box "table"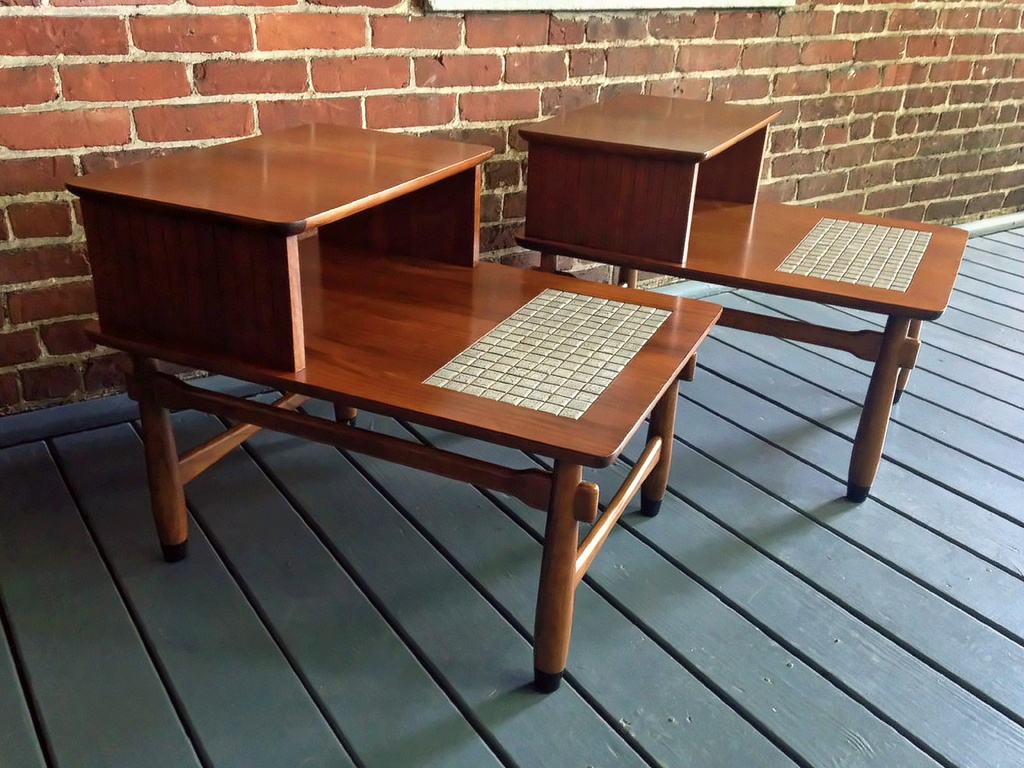
pyautogui.locateOnScreen(510, 94, 963, 498)
